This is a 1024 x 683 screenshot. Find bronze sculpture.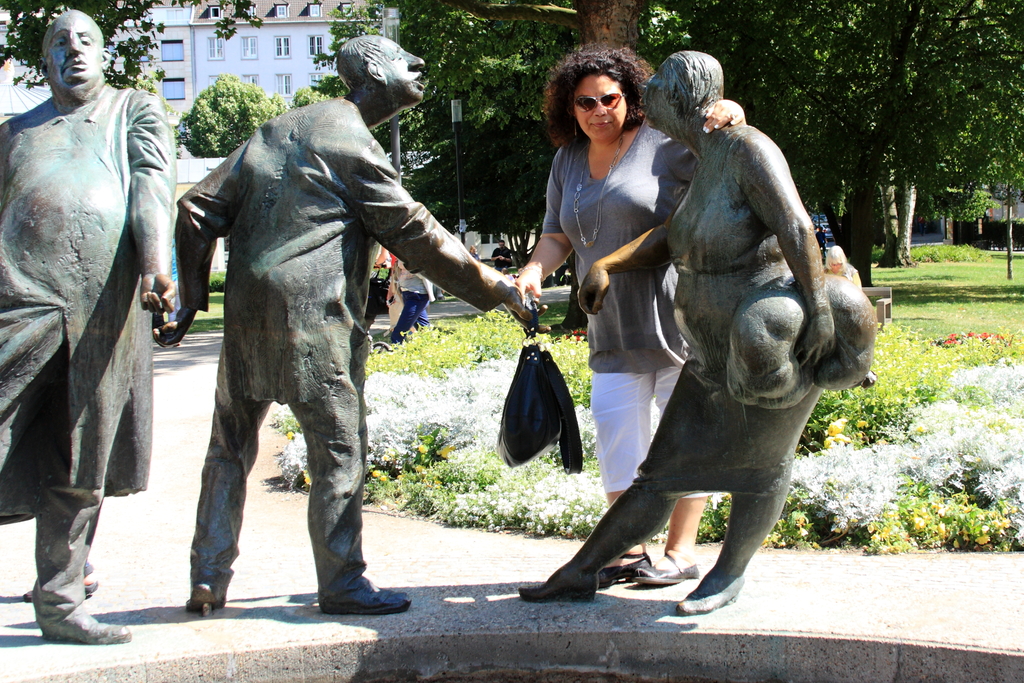
Bounding box: 0:10:173:645.
